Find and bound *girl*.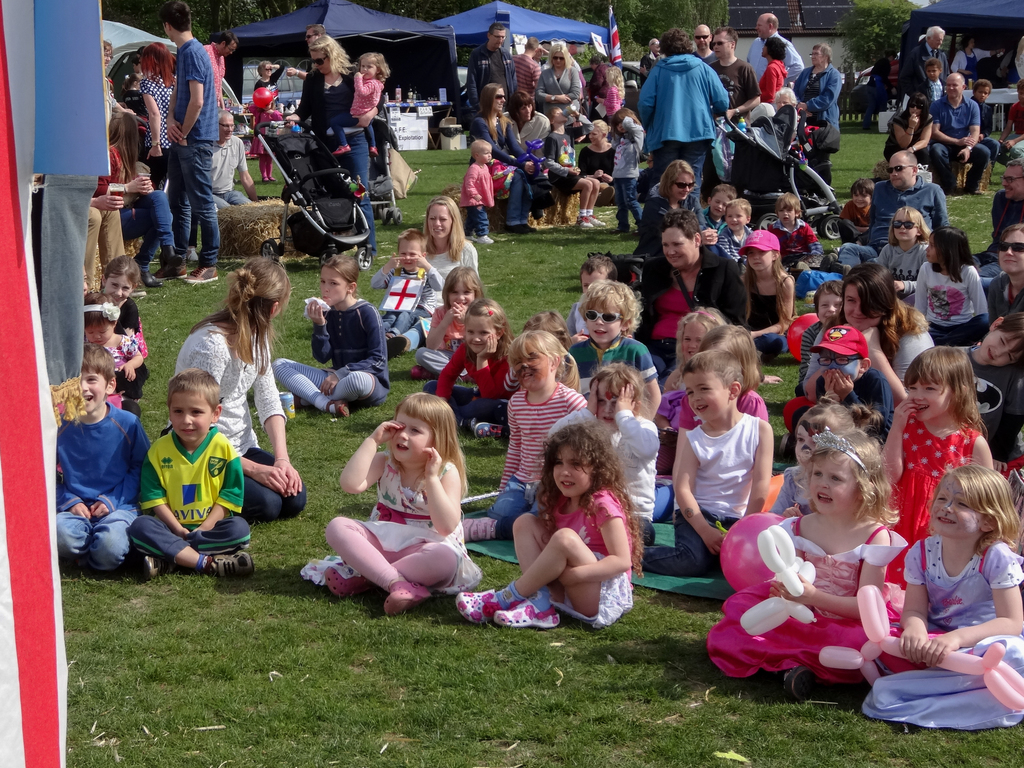
Bound: detection(461, 325, 589, 541).
